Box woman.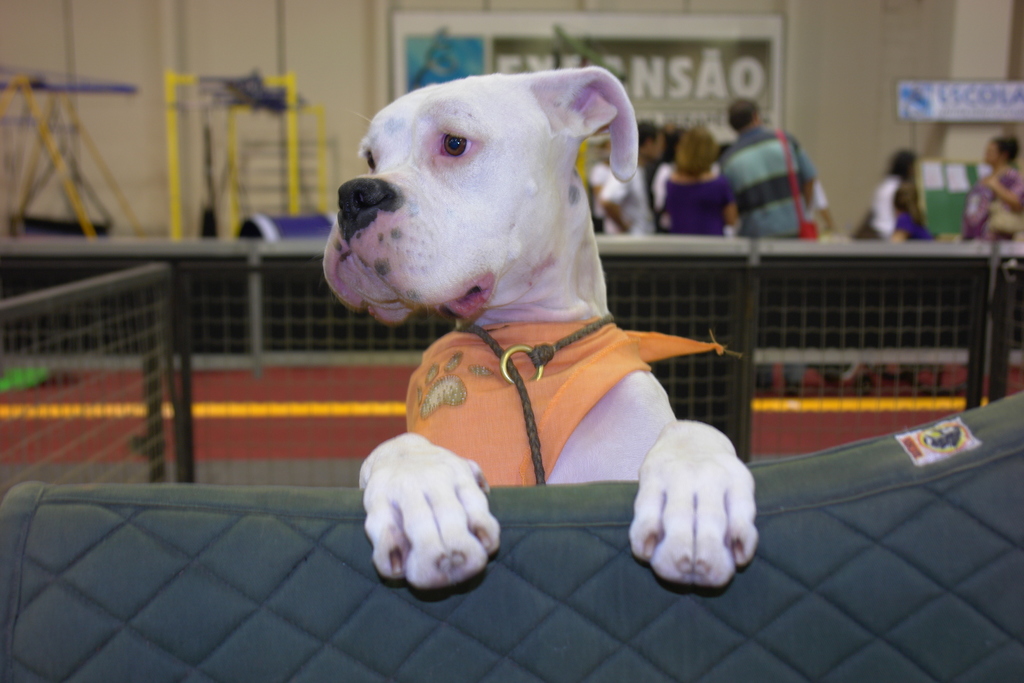
661,126,740,238.
